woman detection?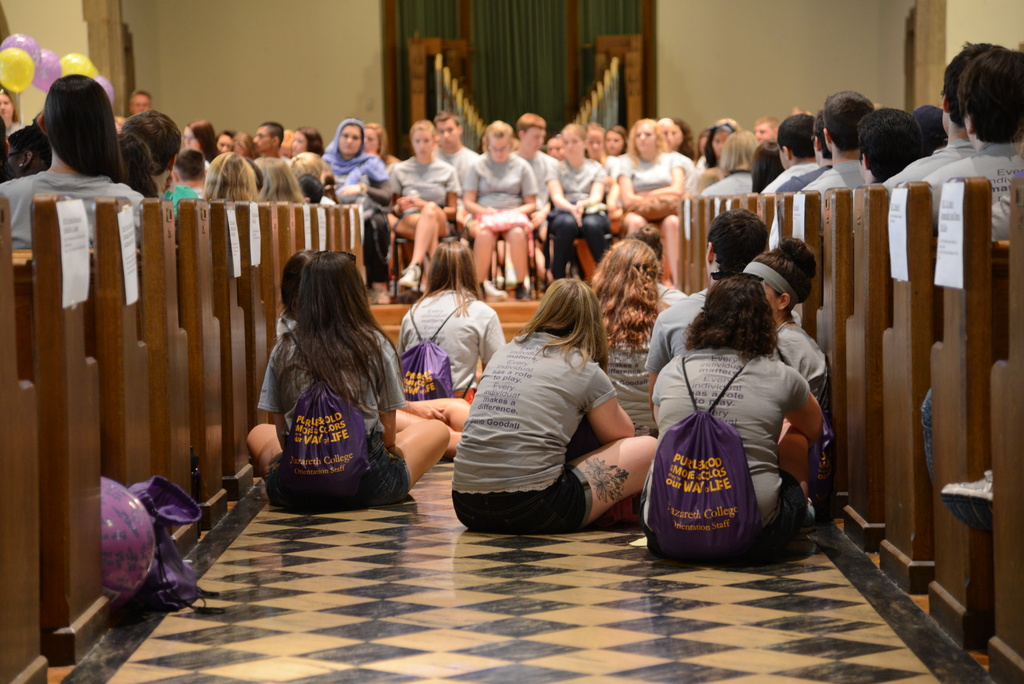
246 241 456 514
